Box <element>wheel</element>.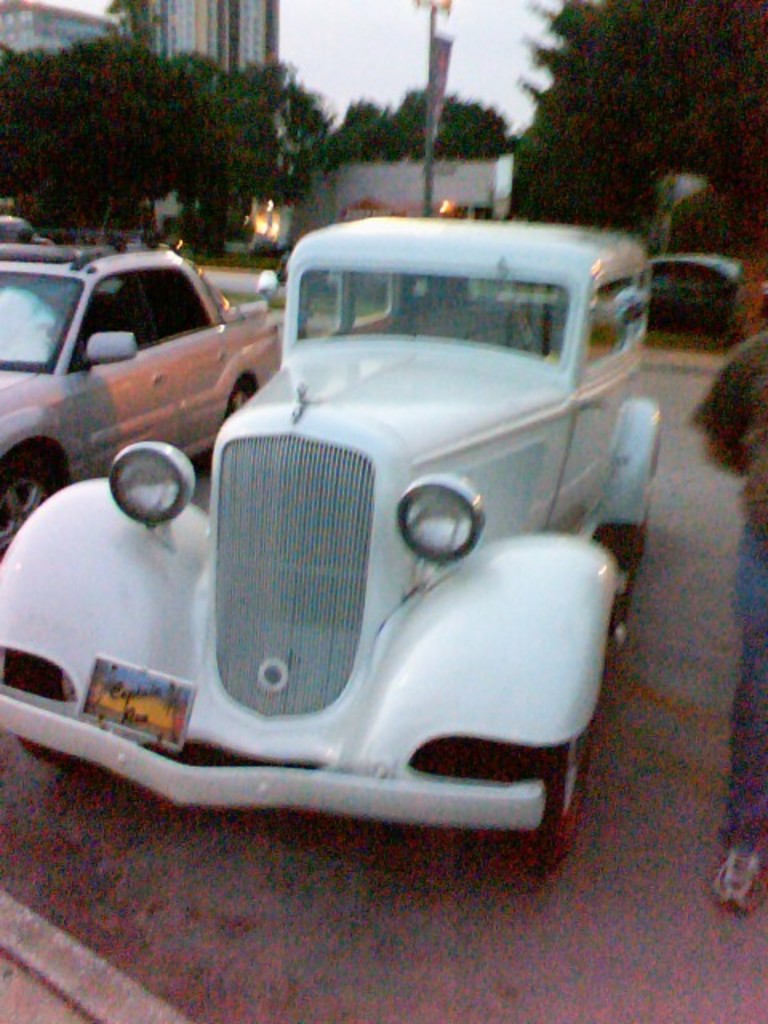
bbox(0, 648, 80, 765).
